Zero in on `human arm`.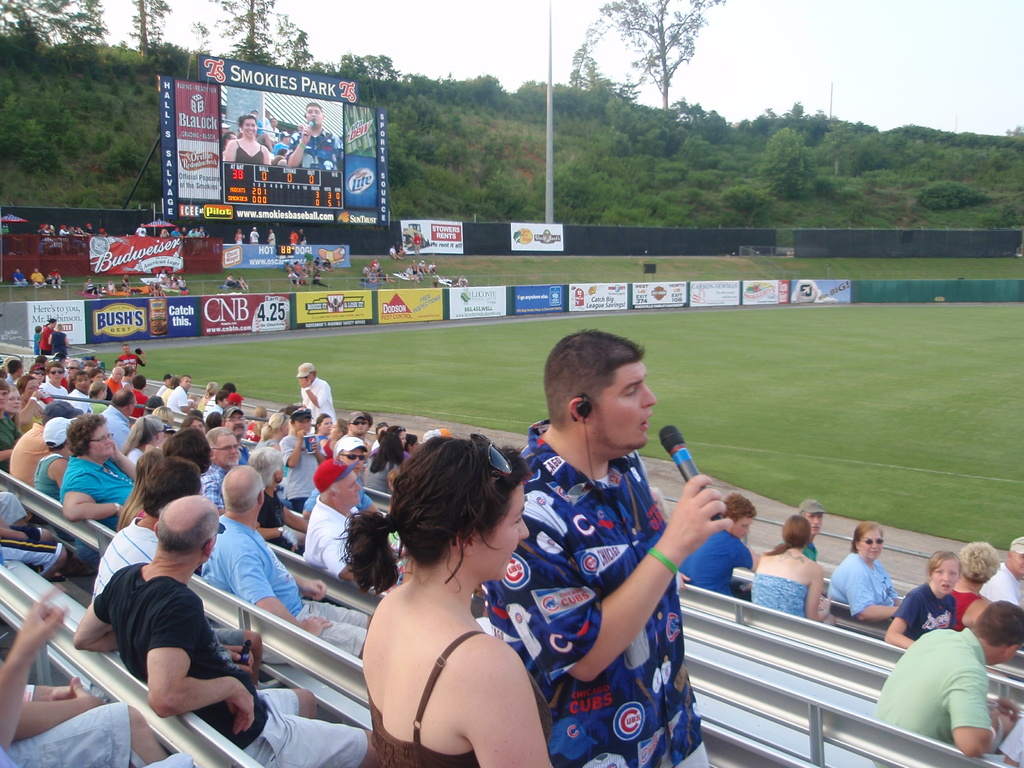
Zeroed in: x1=260, y1=518, x2=300, y2=540.
